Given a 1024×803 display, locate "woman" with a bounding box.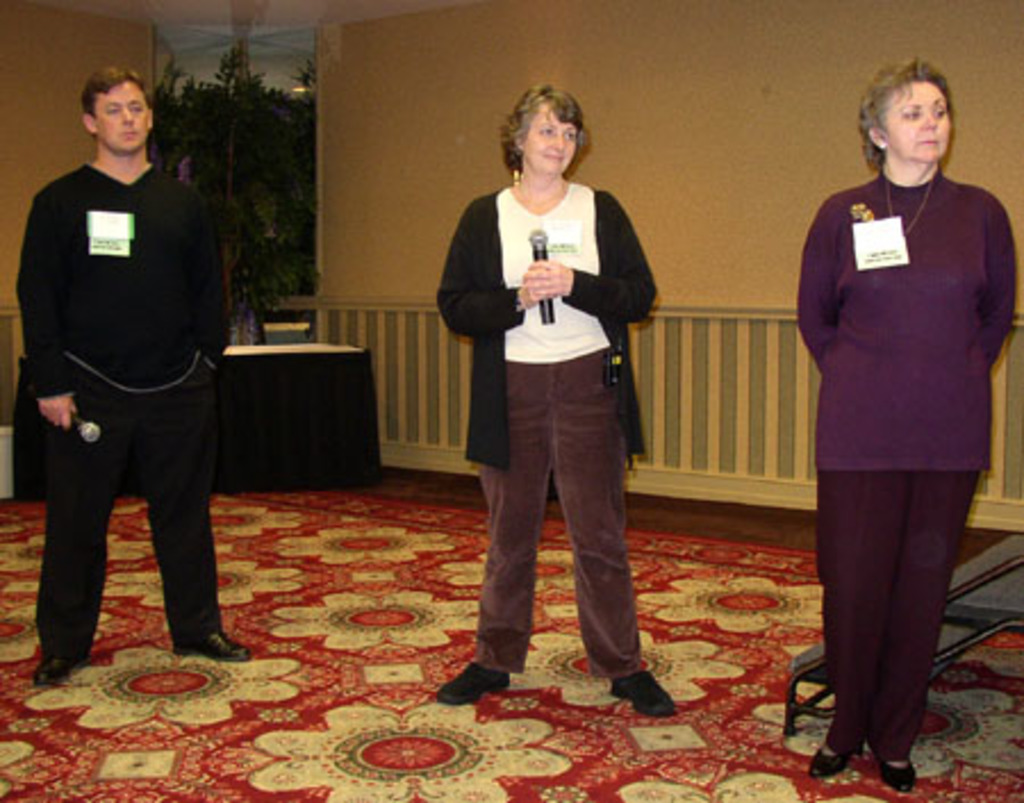
Located: {"x1": 783, "y1": 73, "x2": 999, "y2": 780}.
